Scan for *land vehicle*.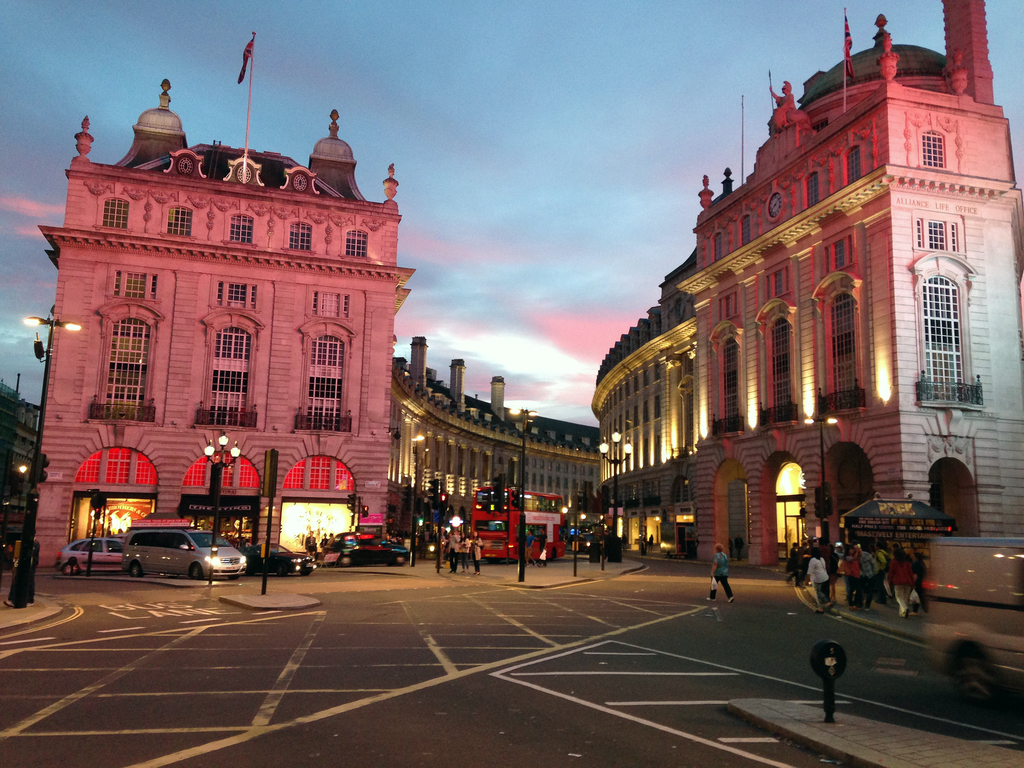
Scan result: select_region(922, 532, 1023, 725).
